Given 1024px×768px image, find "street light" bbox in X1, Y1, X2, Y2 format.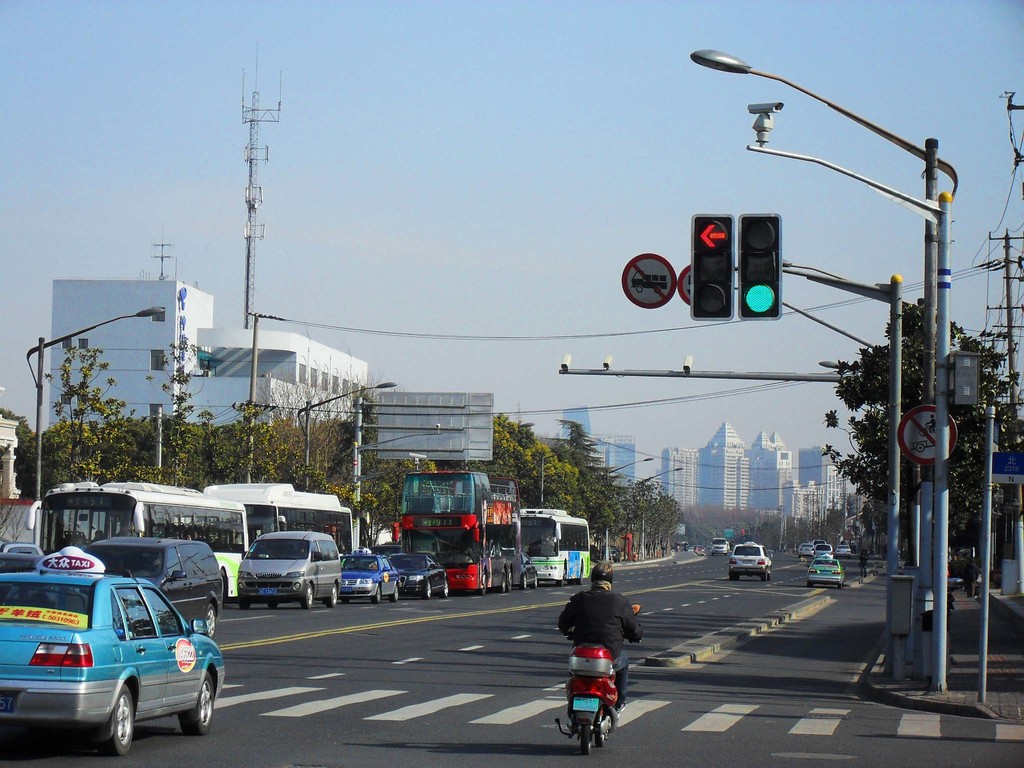
538, 436, 600, 504.
